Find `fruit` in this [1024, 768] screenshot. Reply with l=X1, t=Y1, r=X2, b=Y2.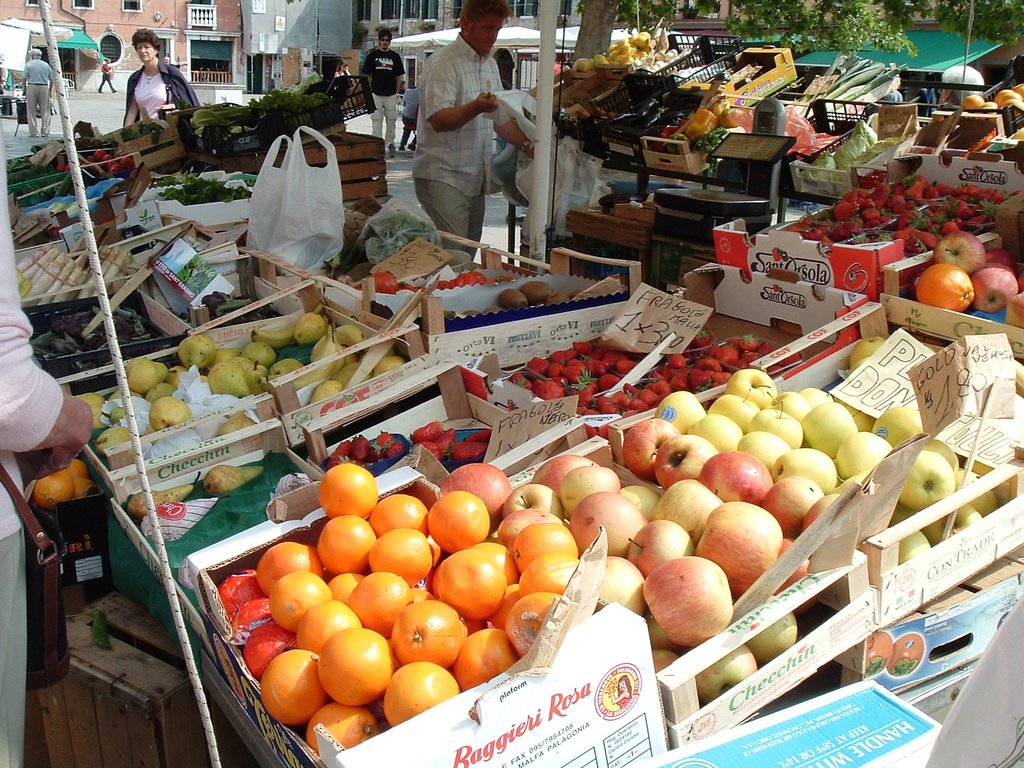
l=847, t=328, r=885, b=369.
